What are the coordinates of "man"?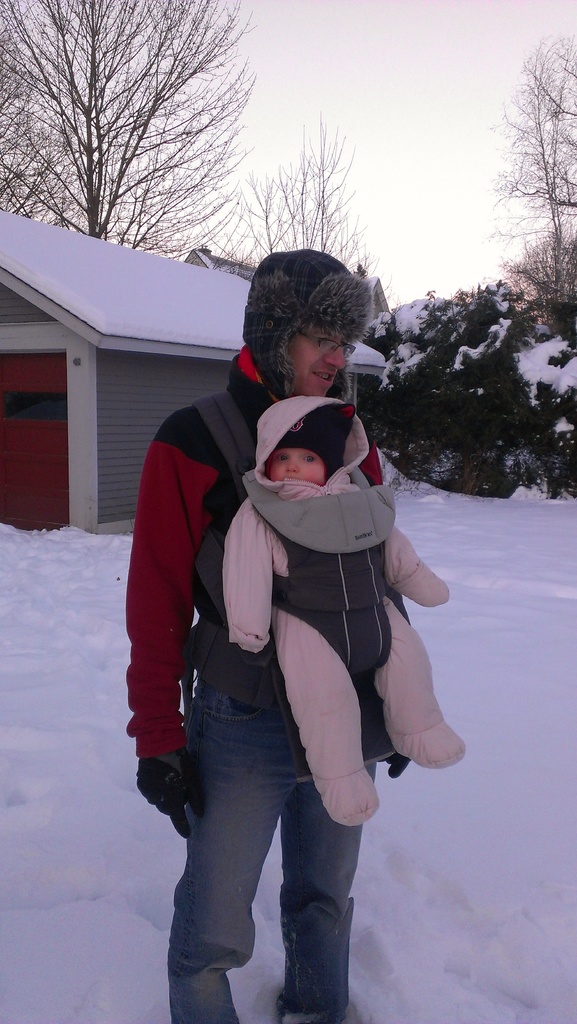
locate(146, 285, 455, 1007).
